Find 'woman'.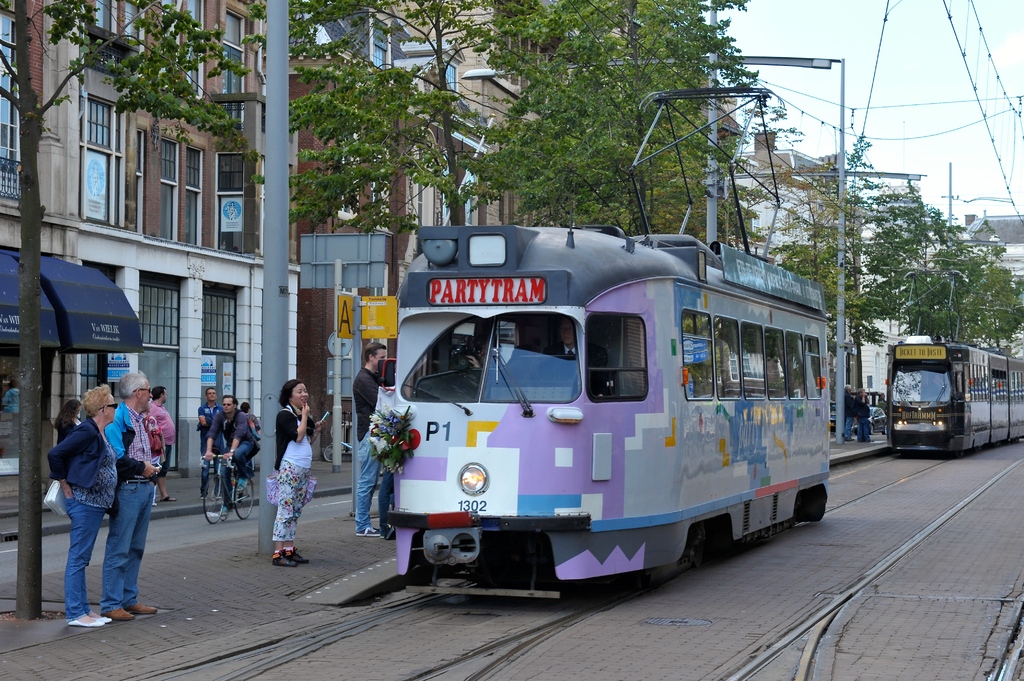
bbox=[273, 372, 321, 569].
